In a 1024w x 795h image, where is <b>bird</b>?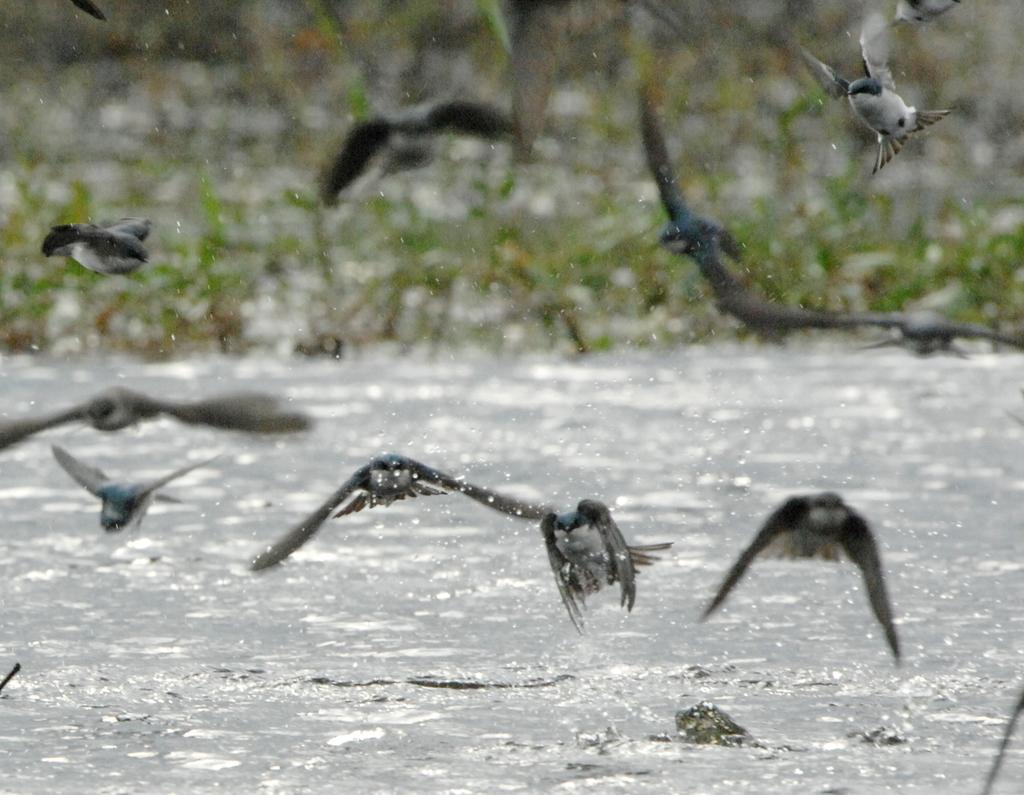
<box>534,495,676,637</box>.
